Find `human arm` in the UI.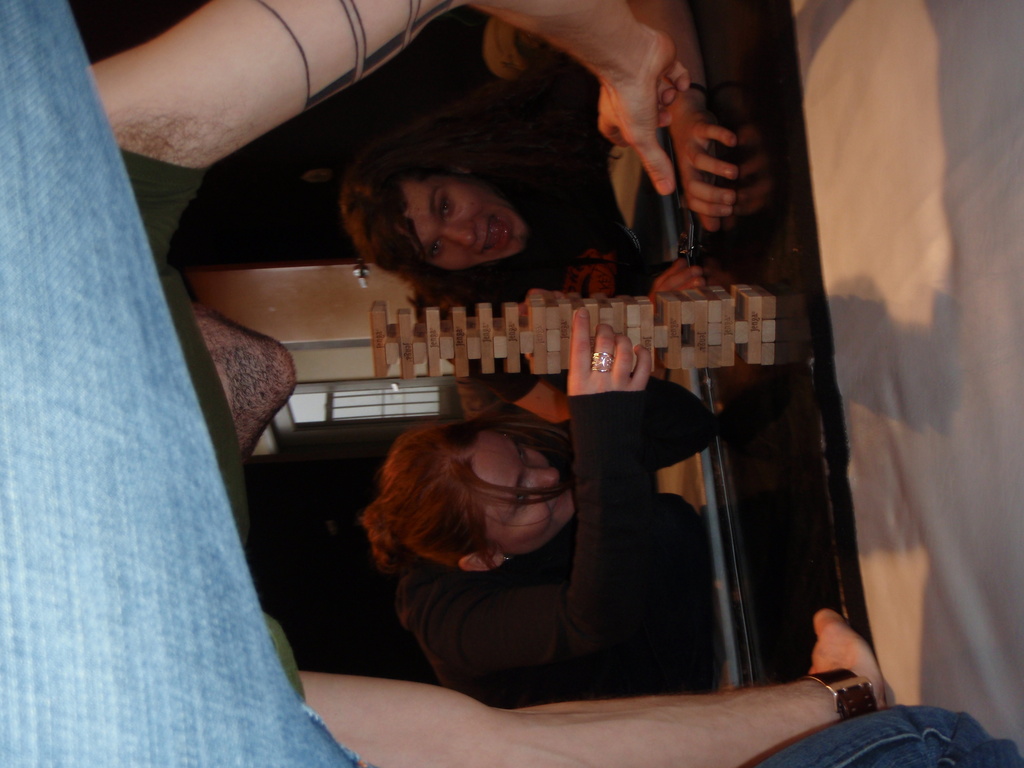
UI element at [left=303, top=609, right=883, bottom=767].
